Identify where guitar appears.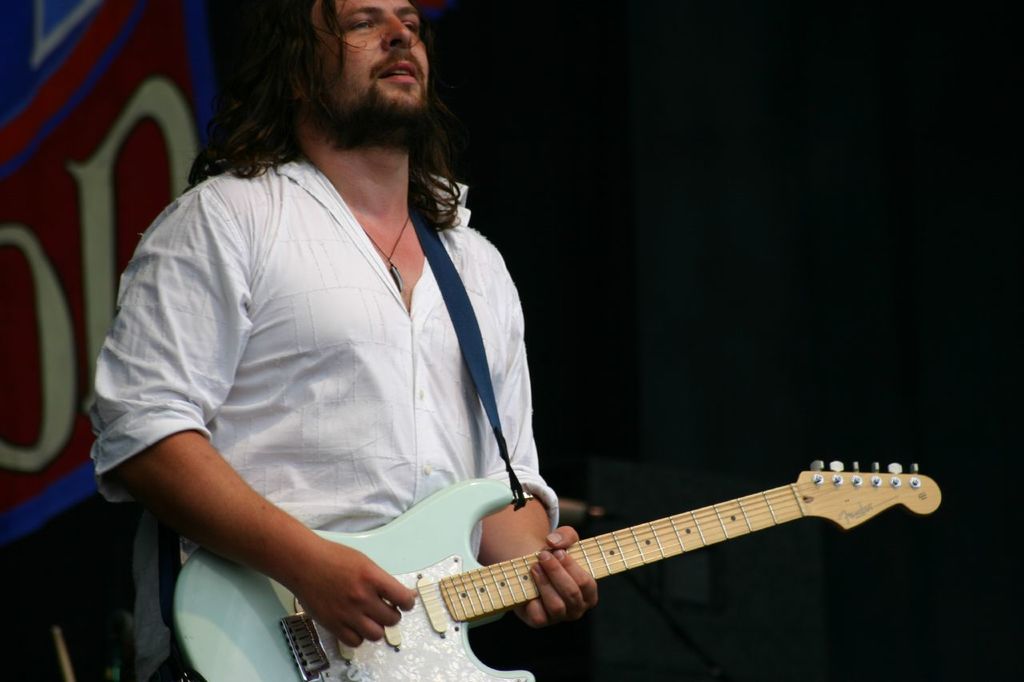
Appears at bbox=[168, 456, 943, 681].
